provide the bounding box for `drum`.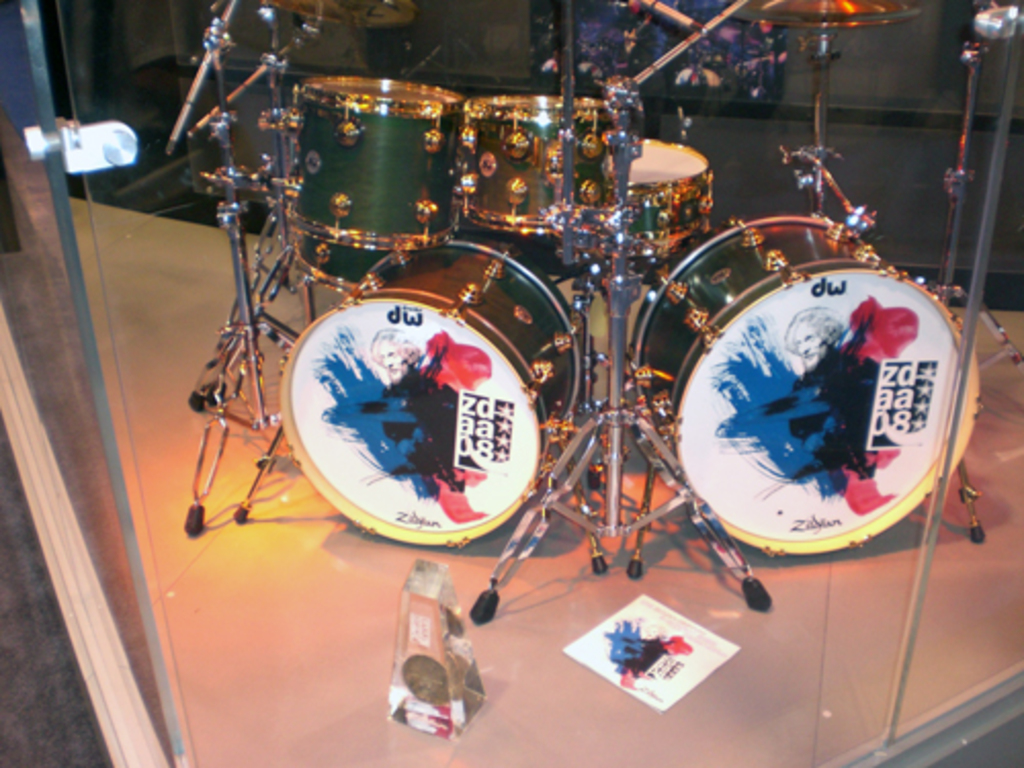
{"x1": 264, "y1": 0, "x2": 412, "y2": 31}.
